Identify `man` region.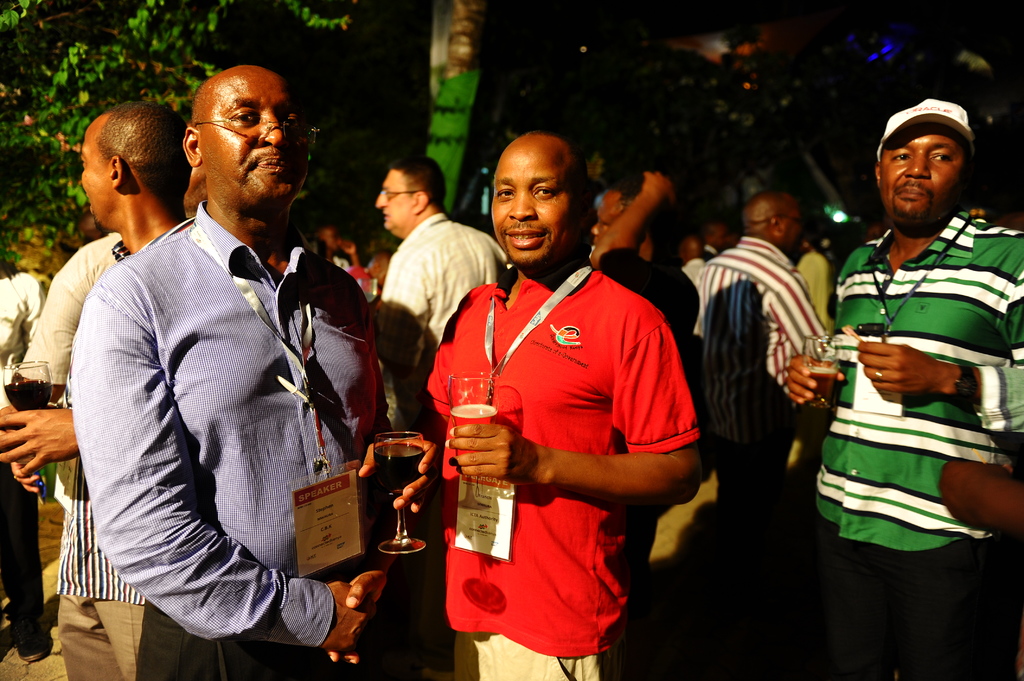
Region: [786, 95, 1023, 680].
